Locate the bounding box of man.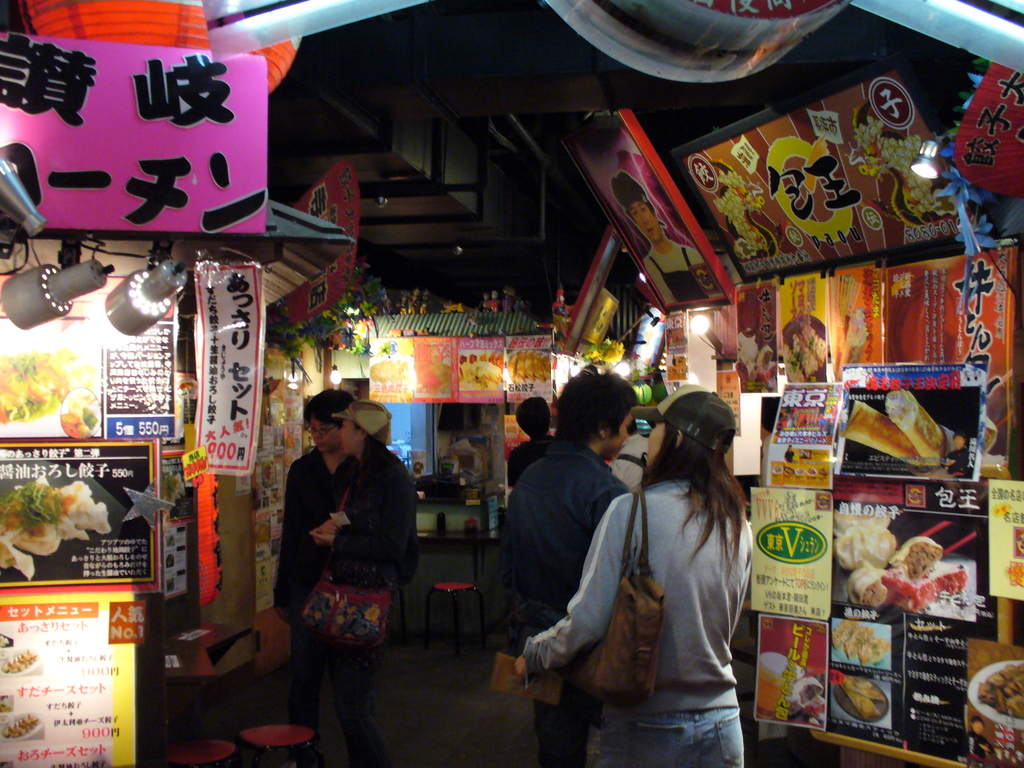
Bounding box: left=506, top=399, right=556, bottom=490.
